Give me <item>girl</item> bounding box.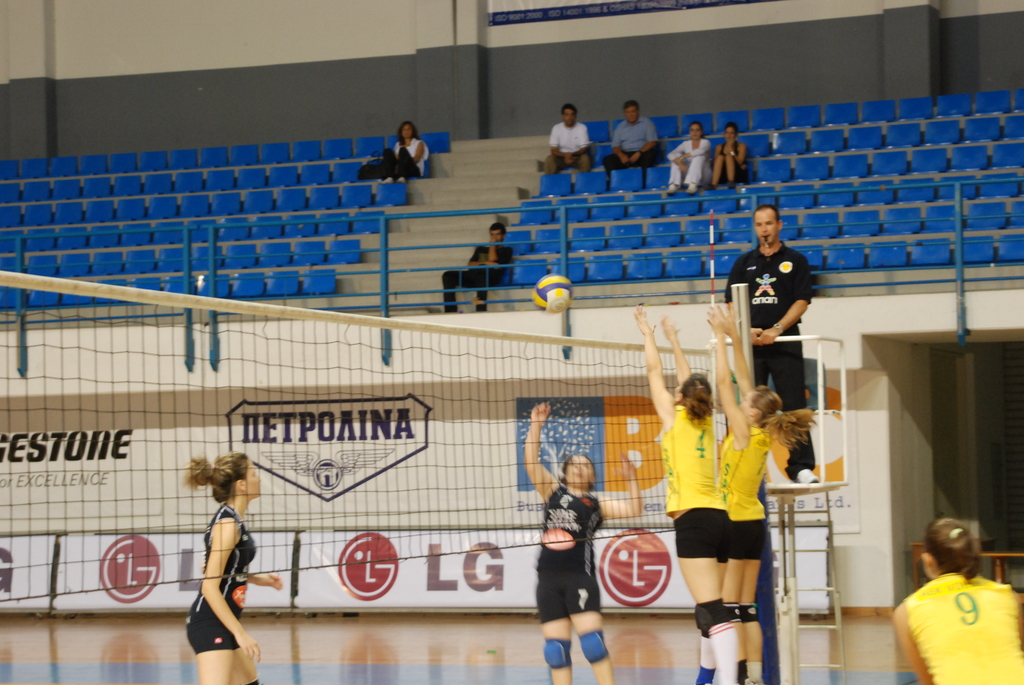
520/396/648/679.
